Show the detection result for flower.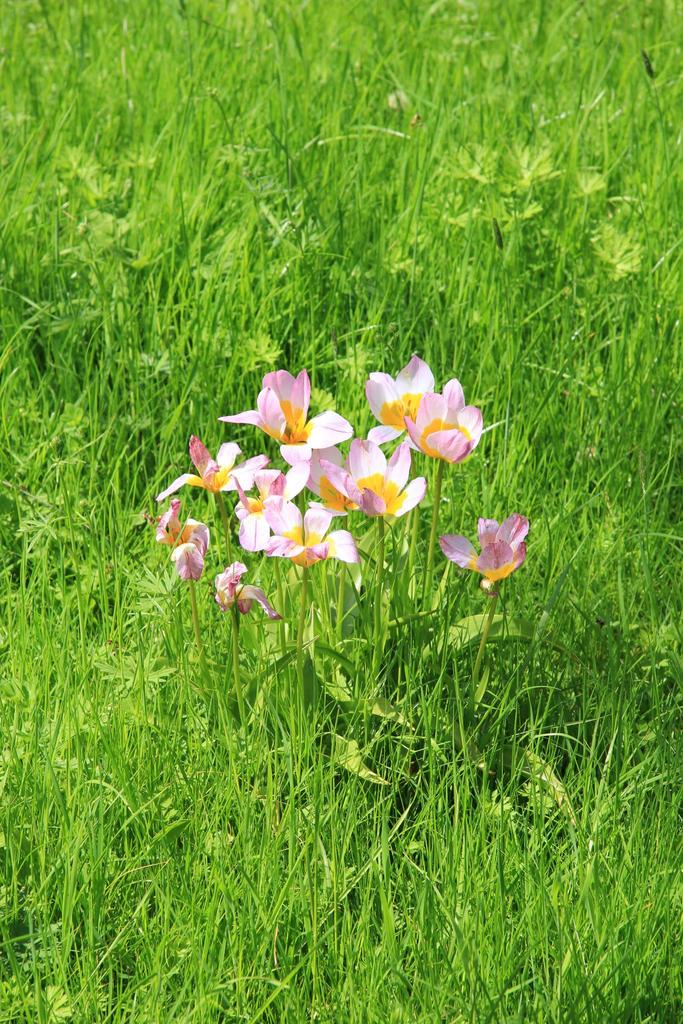
bbox=(215, 560, 281, 620).
